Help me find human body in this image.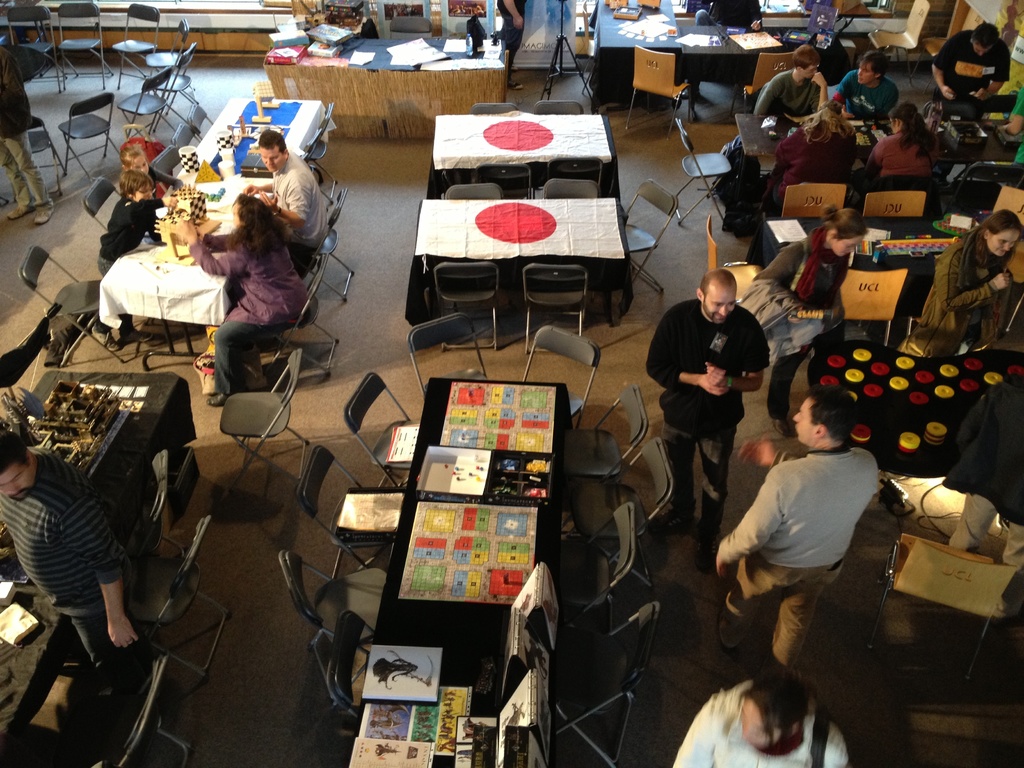
Found it: (left=713, top=381, right=890, bottom=646).
